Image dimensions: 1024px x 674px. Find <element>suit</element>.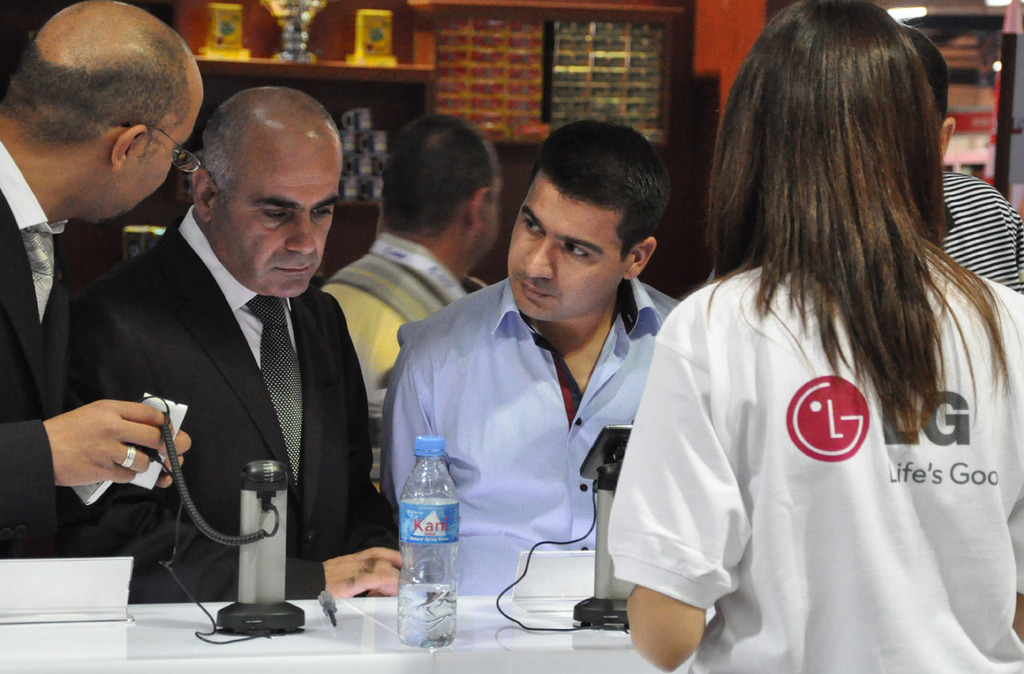
0, 138, 77, 557.
